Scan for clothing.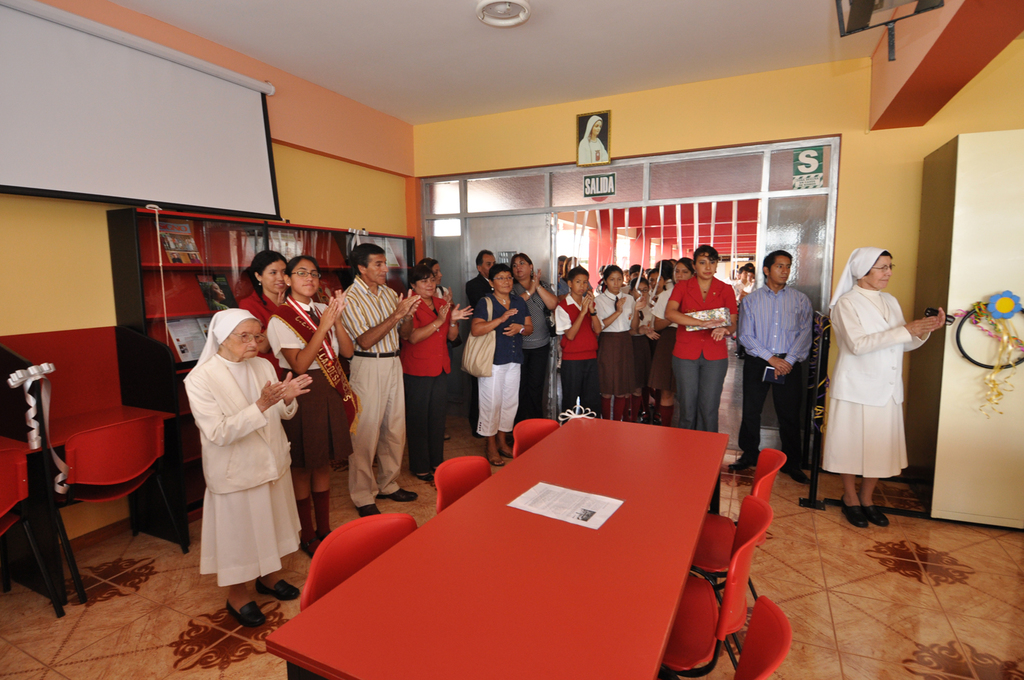
Scan result: [266,302,358,460].
